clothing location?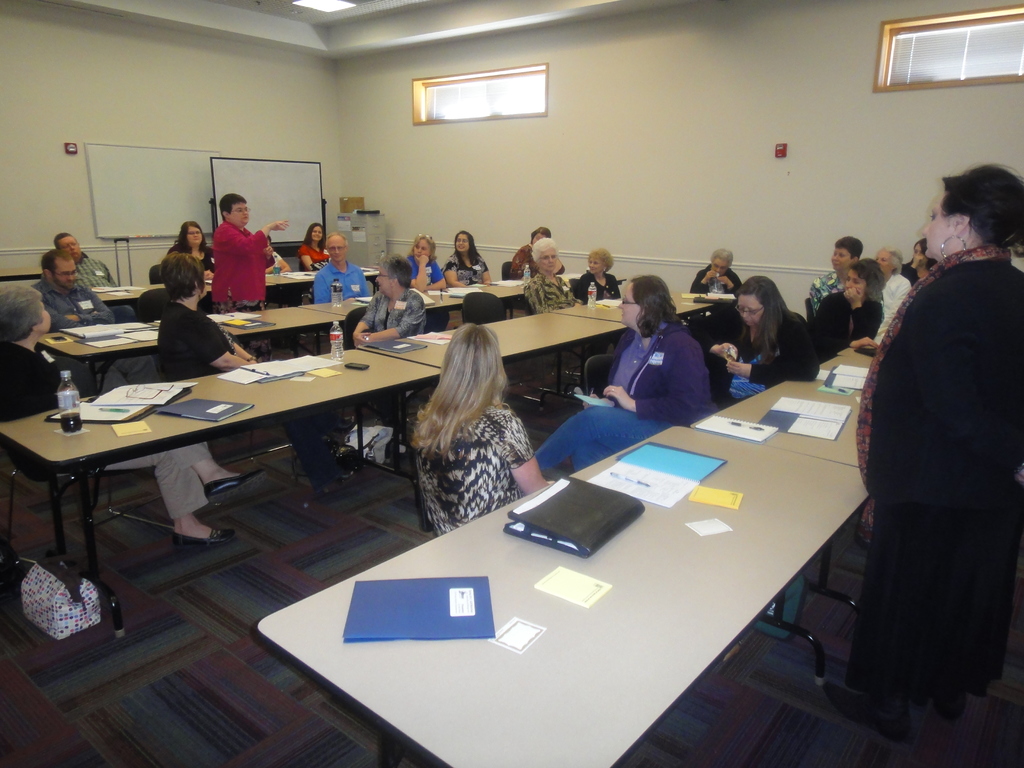
left=690, top=264, right=741, bottom=295
